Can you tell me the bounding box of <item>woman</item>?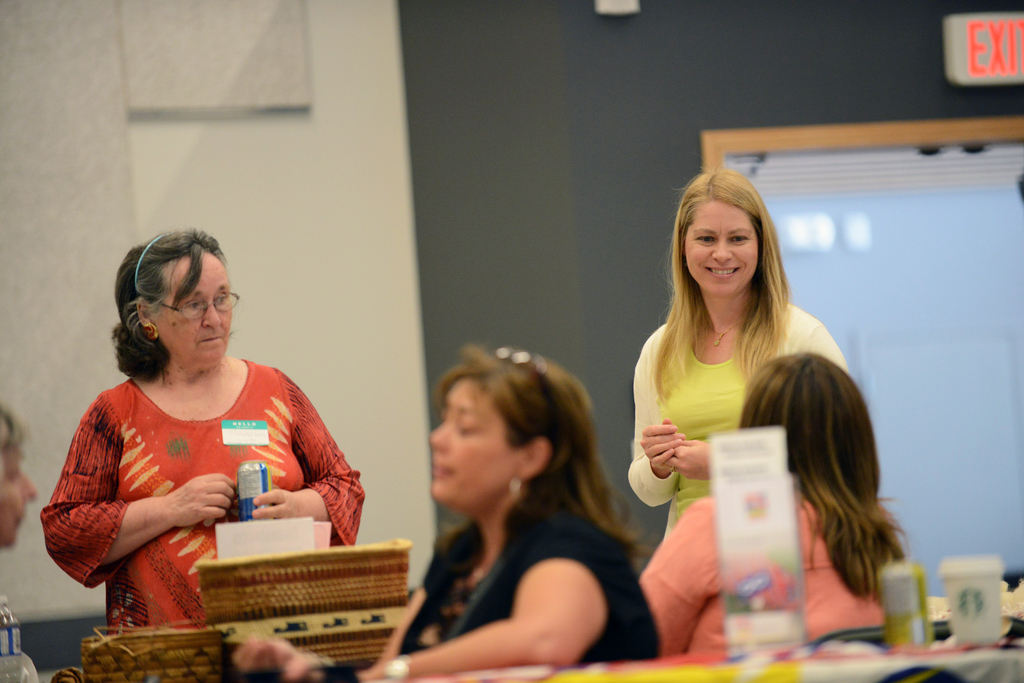
box(627, 170, 849, 540).
